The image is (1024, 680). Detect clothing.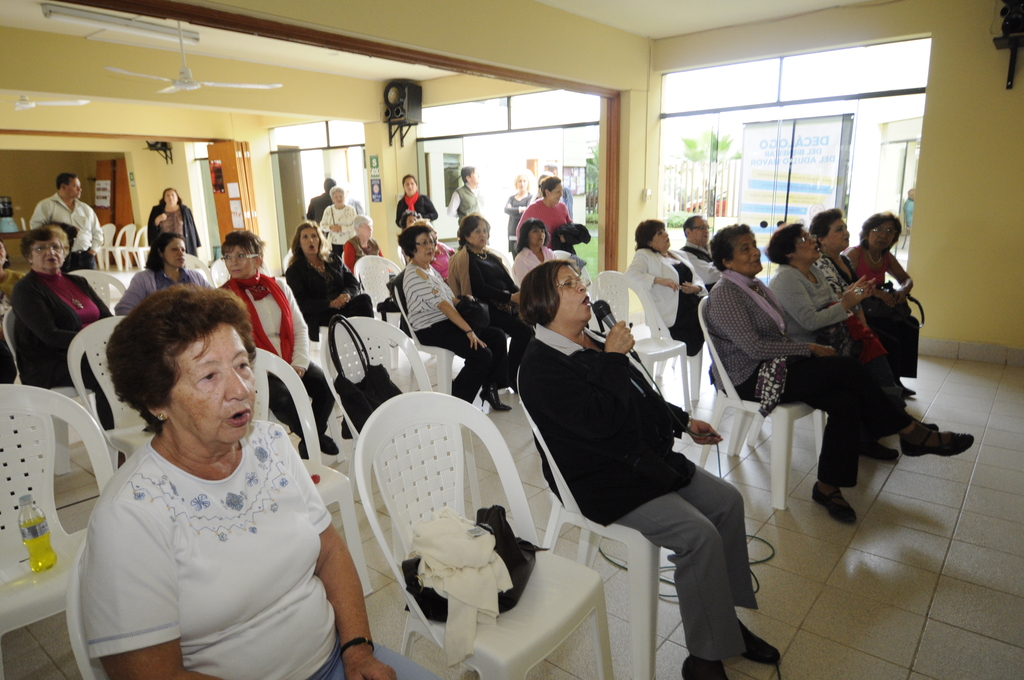
Detection: (x1=291, y1=256, x2=376, y2=340).
